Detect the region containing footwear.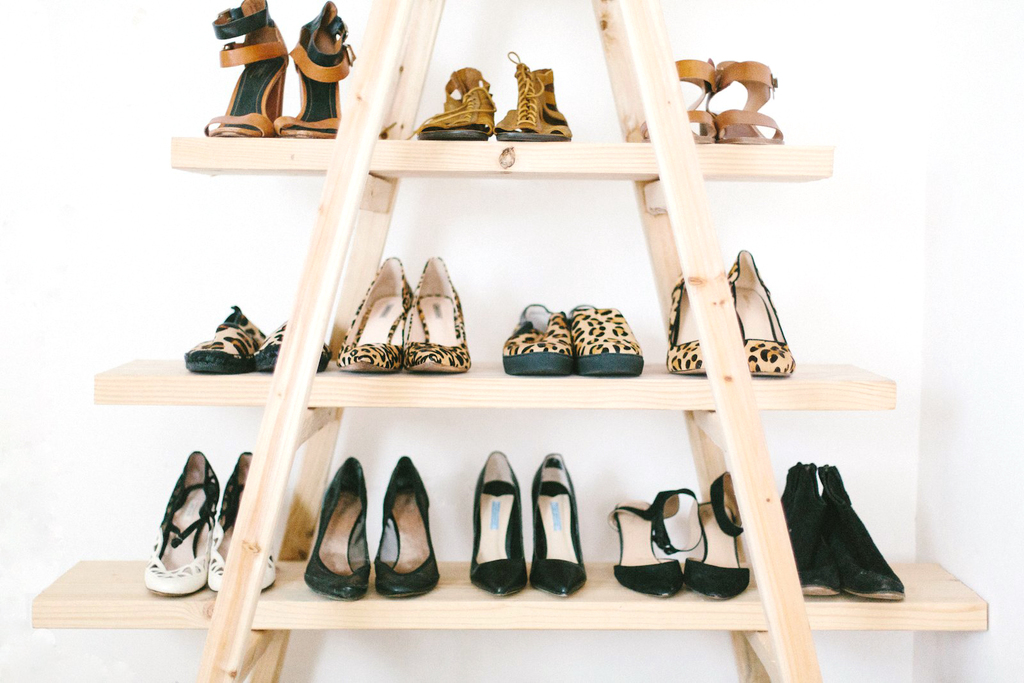
{"x1": 525, "y1": 449, "x2": 586, "y2": 597}.
